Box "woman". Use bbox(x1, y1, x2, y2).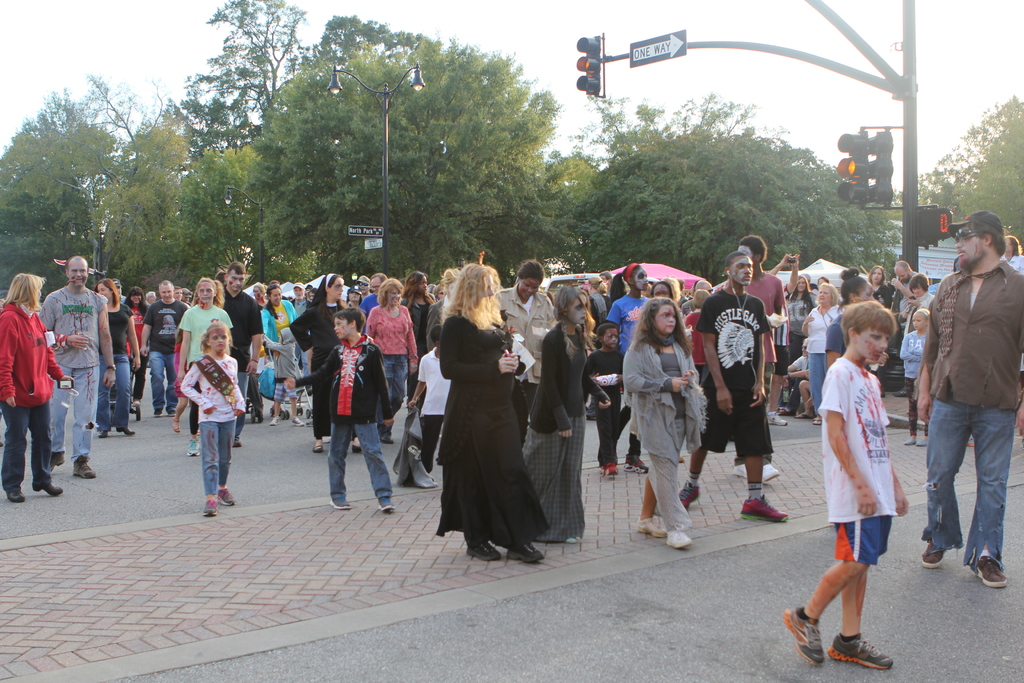
bbox(601, 263, 644, 473).
